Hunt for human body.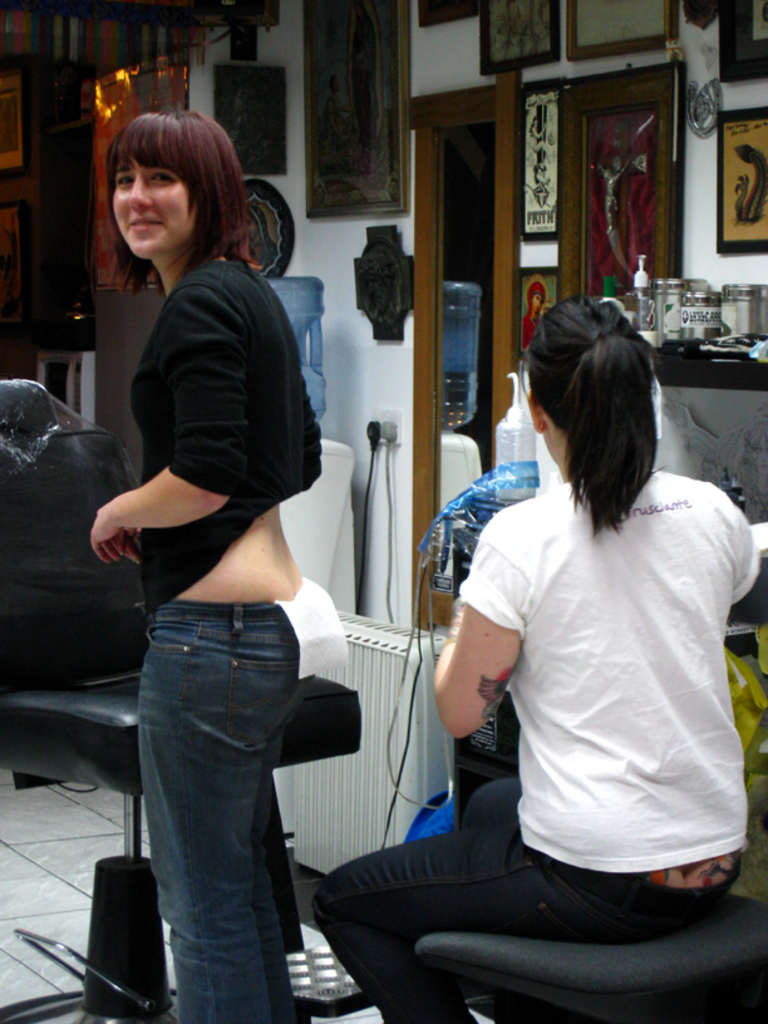
Hunted down at detection(309, 476, 767, 1023).
